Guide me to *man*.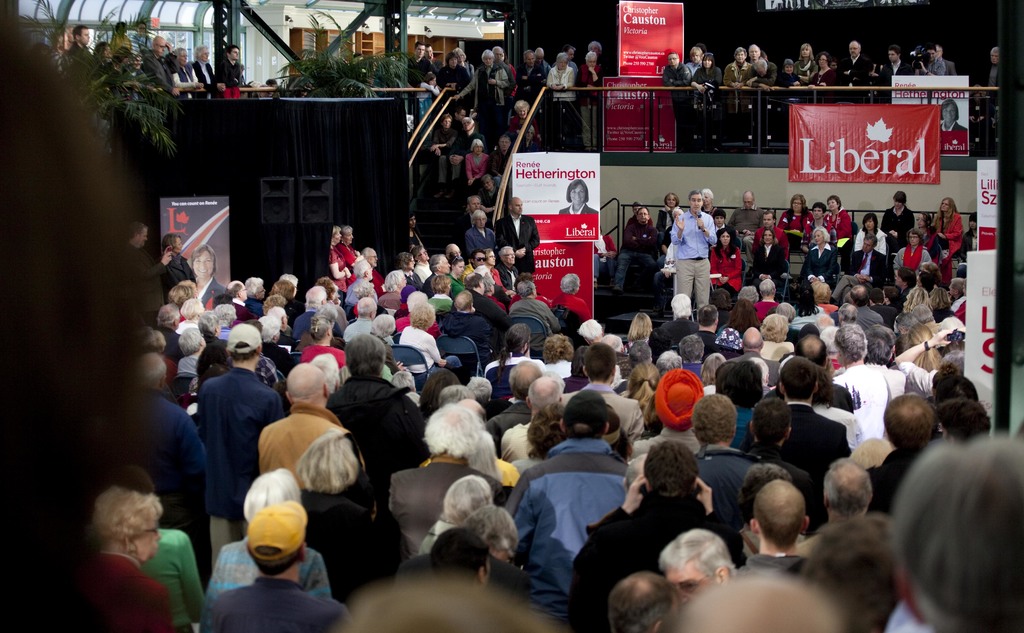
Guidance: region(727, 190, 765, 272).
